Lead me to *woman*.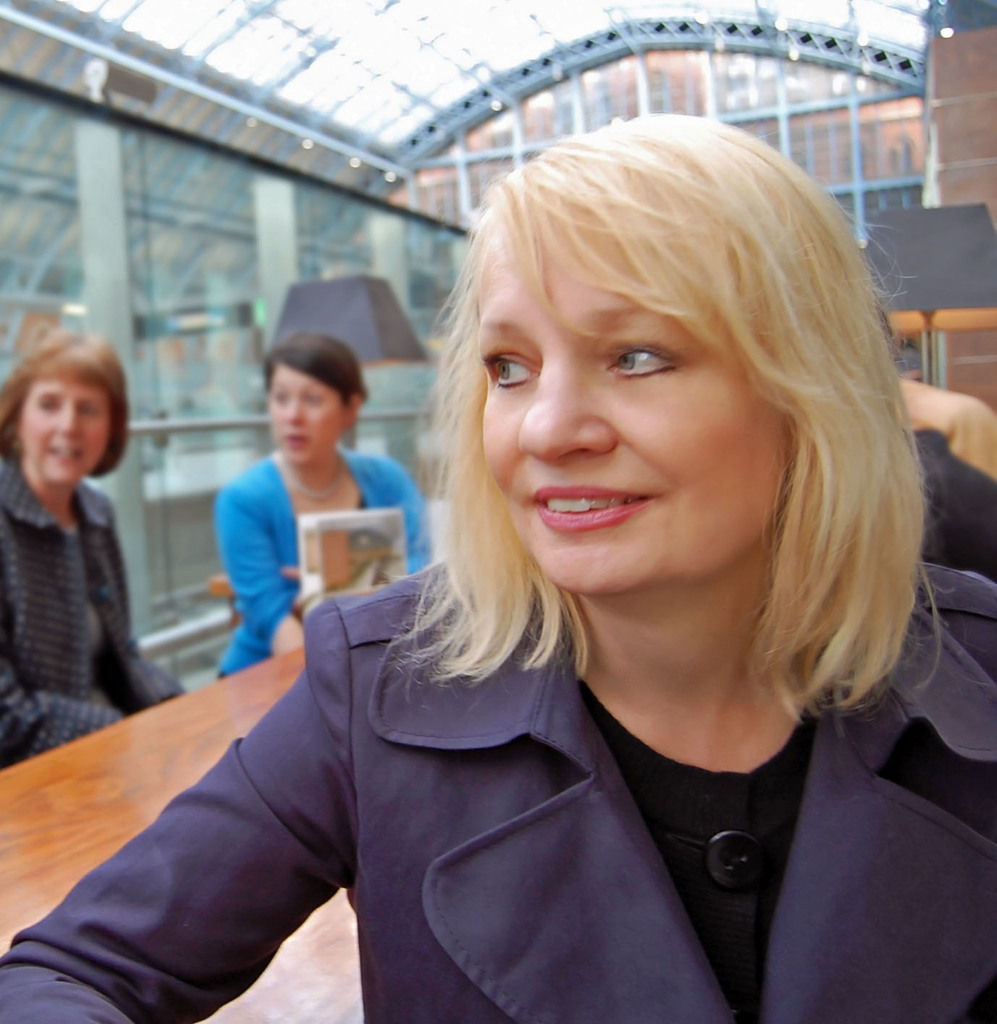
Lead to rect(123, 115, 964, 1023).
